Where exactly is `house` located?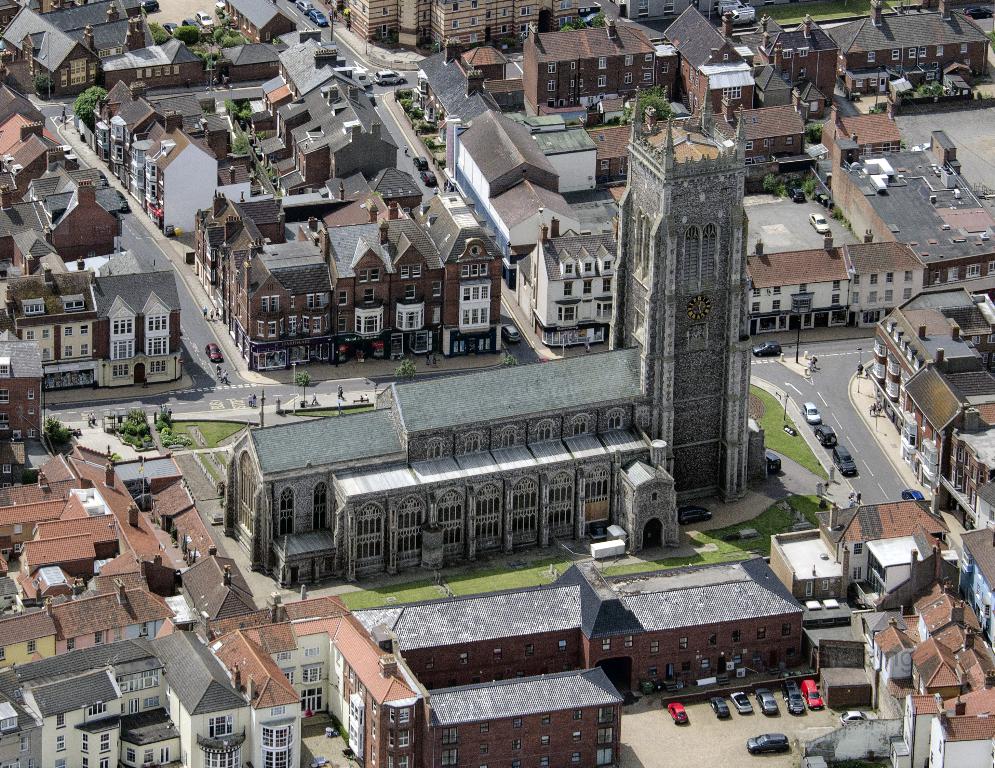
Its bounding box is <bbox>909, 368, 994, 495</bbox>.
